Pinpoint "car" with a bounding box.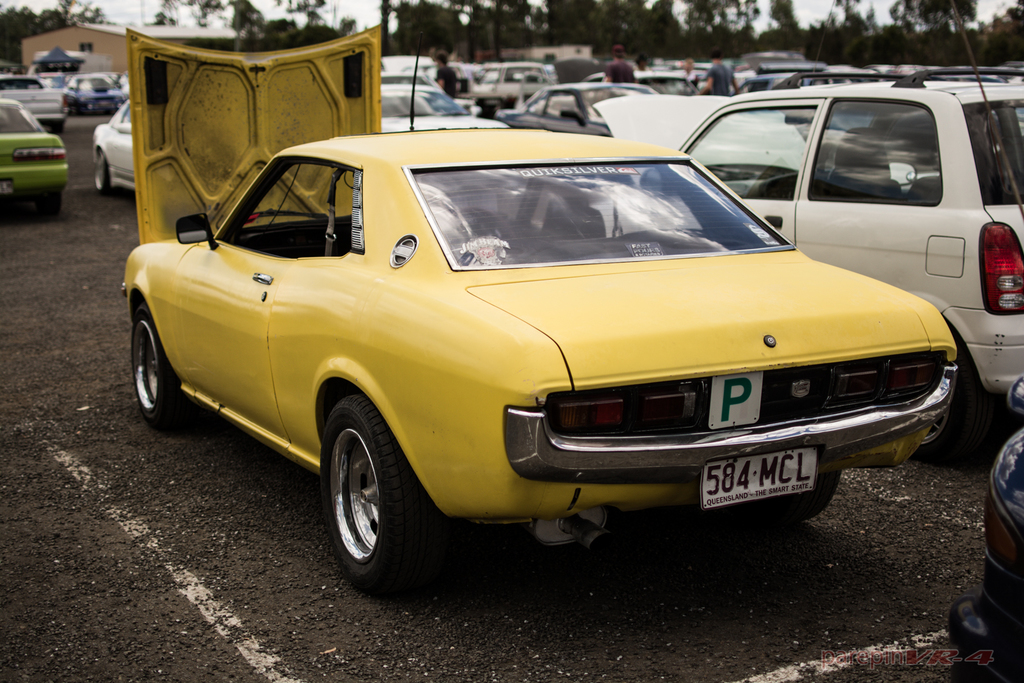
box(0, 102, 72, 217).
